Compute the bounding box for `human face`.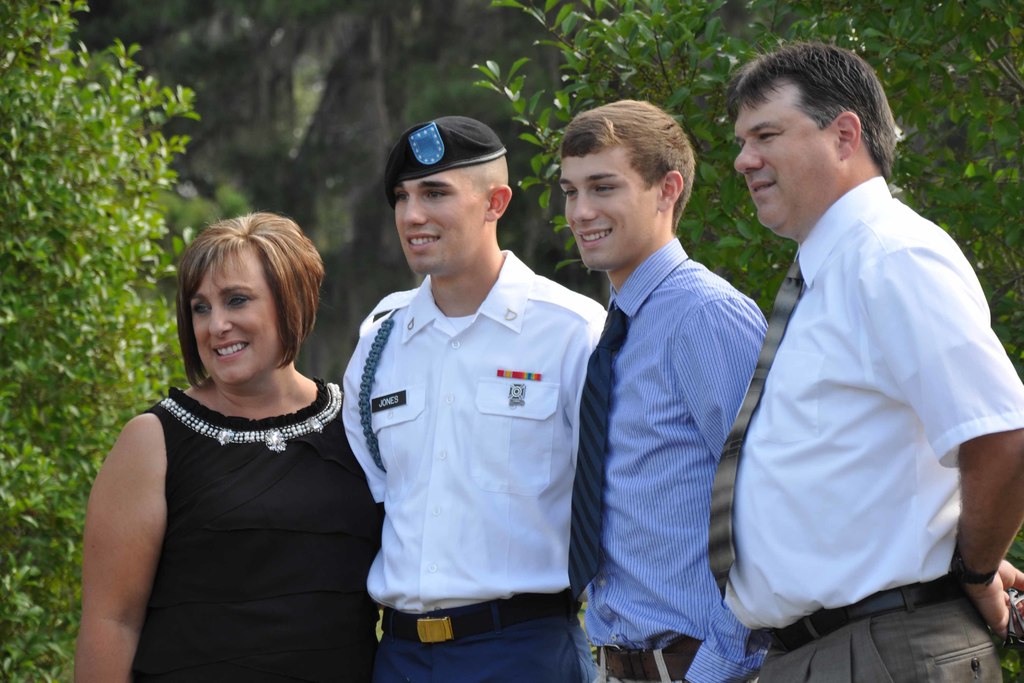
crop(563, 156, 650, 272).
